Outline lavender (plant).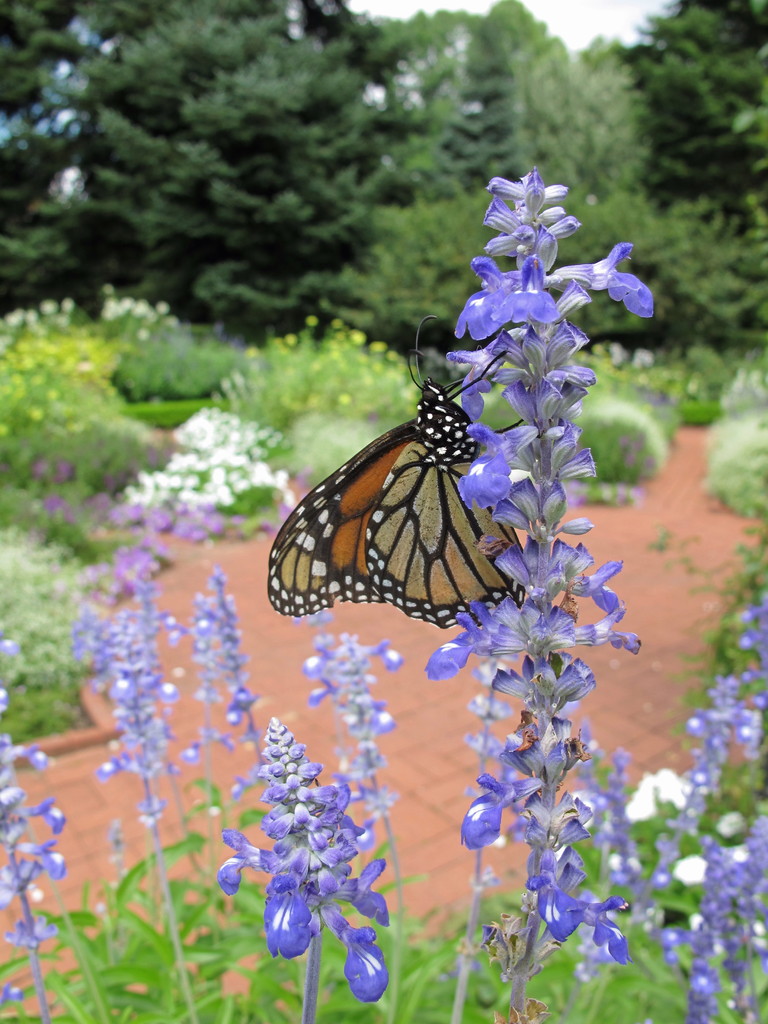
Outline: <bbox>450, 168, 635, 963</bbox>.
